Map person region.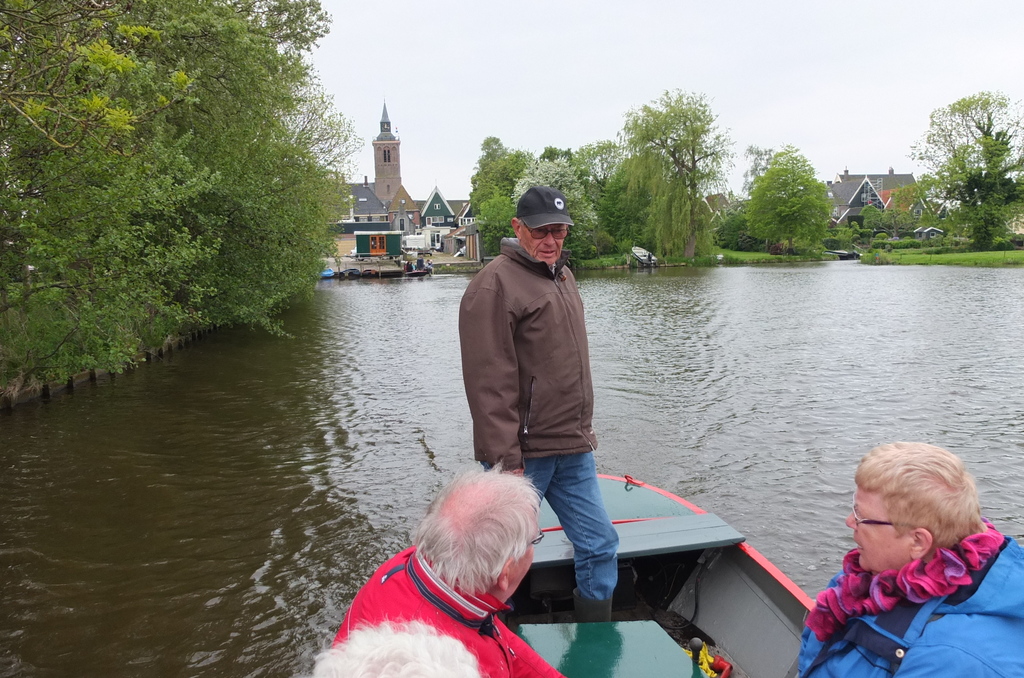
Mapped to 474 151 624 591.
